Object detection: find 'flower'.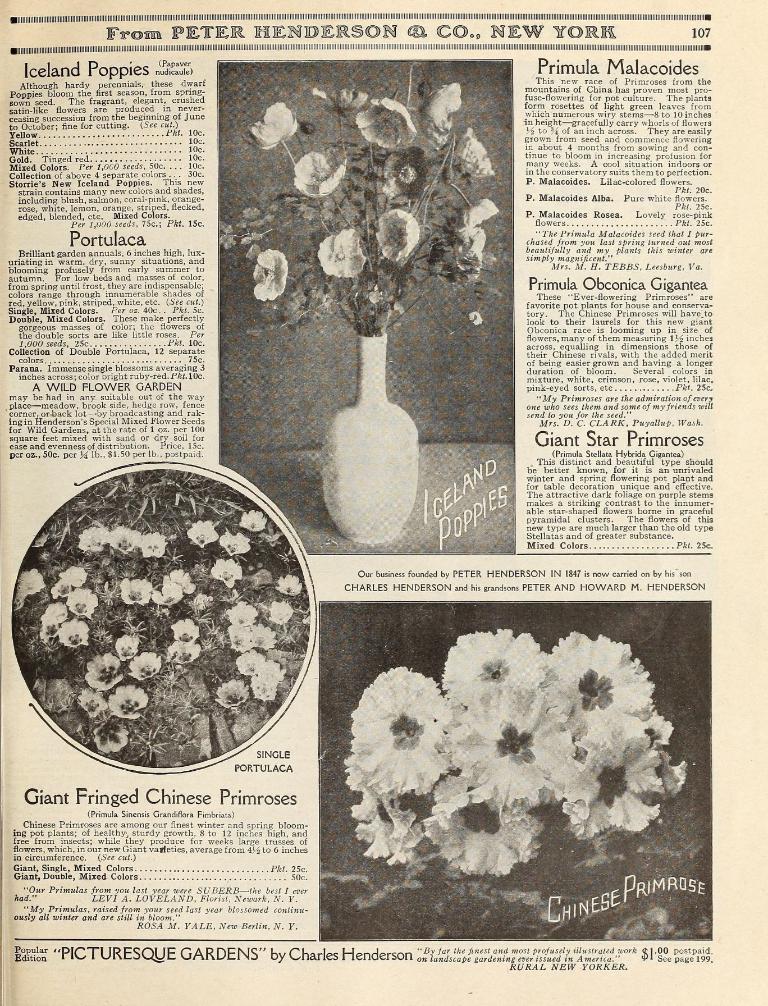
<box>42,599,71,627</box>.
